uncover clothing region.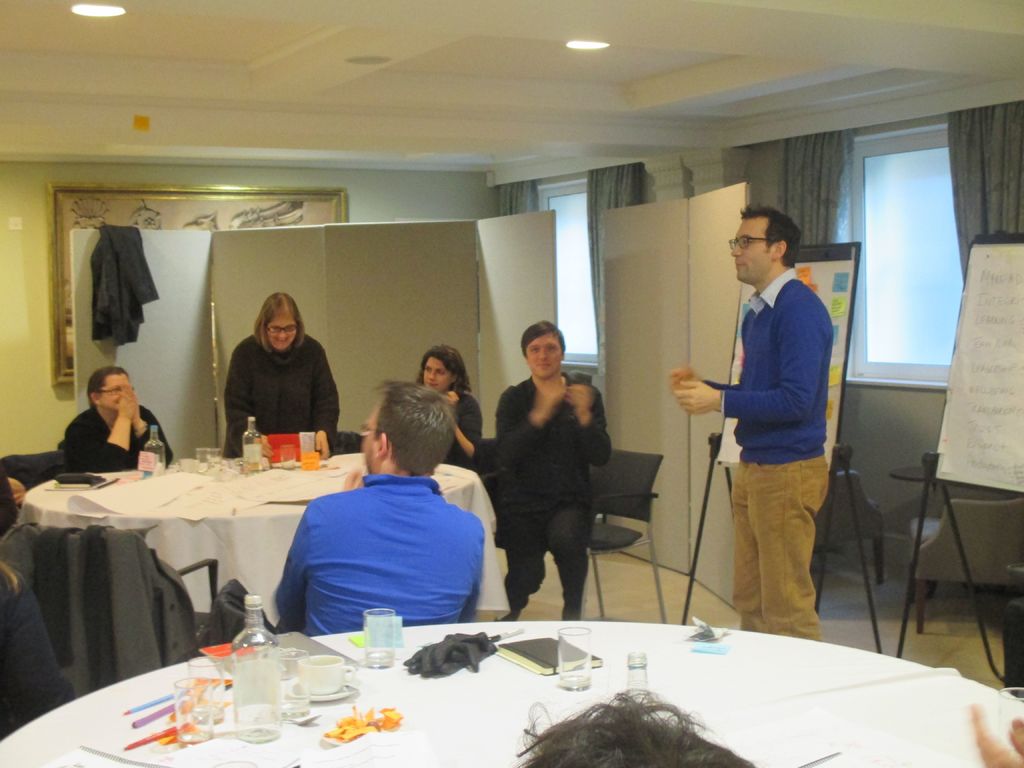
Uncovered: (262, 450, 489, 643).
